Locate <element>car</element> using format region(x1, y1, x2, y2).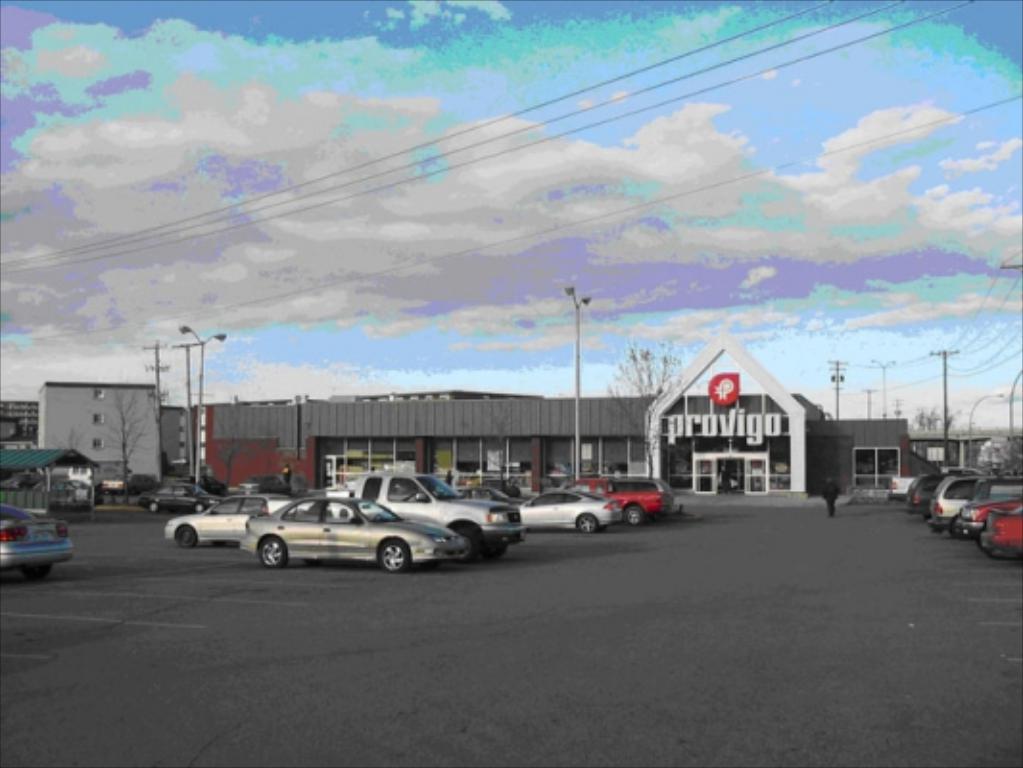
region(985, 497, 1021, 559).
